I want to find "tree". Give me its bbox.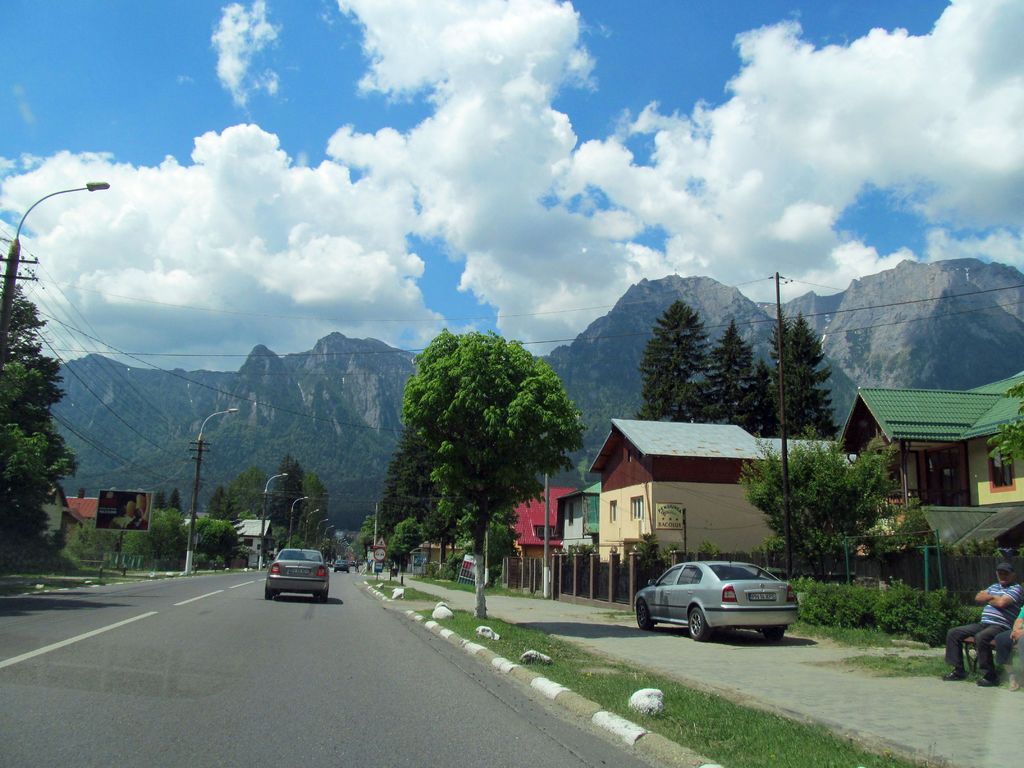
703/318/778/440.
